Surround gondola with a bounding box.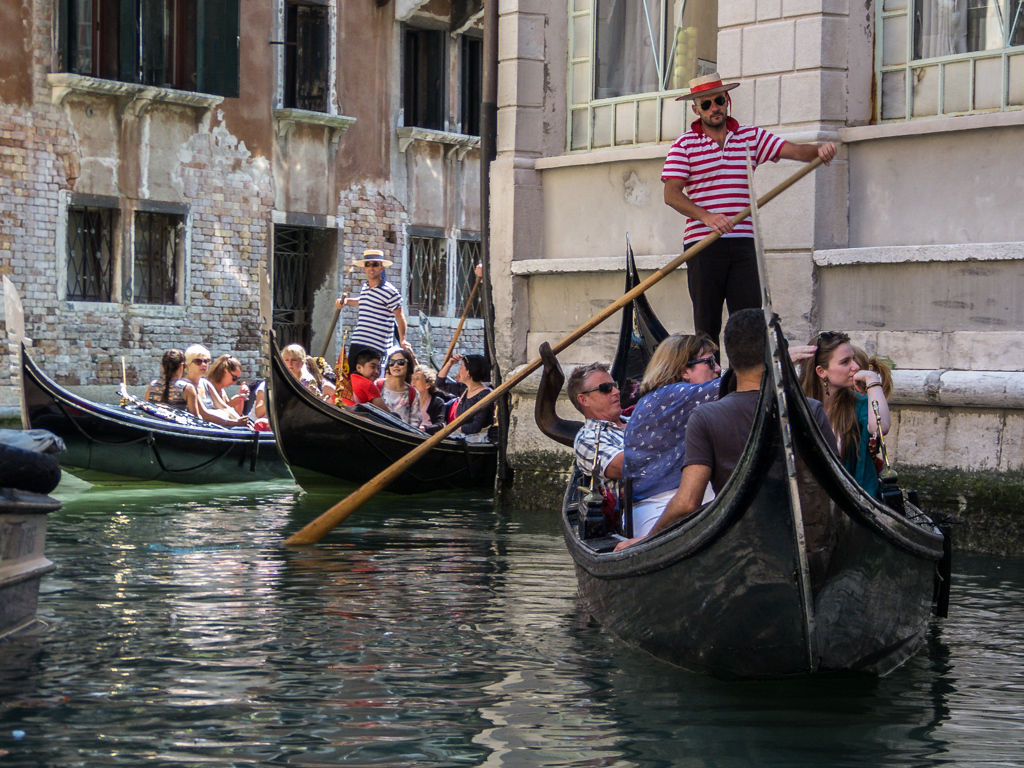
BBox(0, 265, 281, 497).
